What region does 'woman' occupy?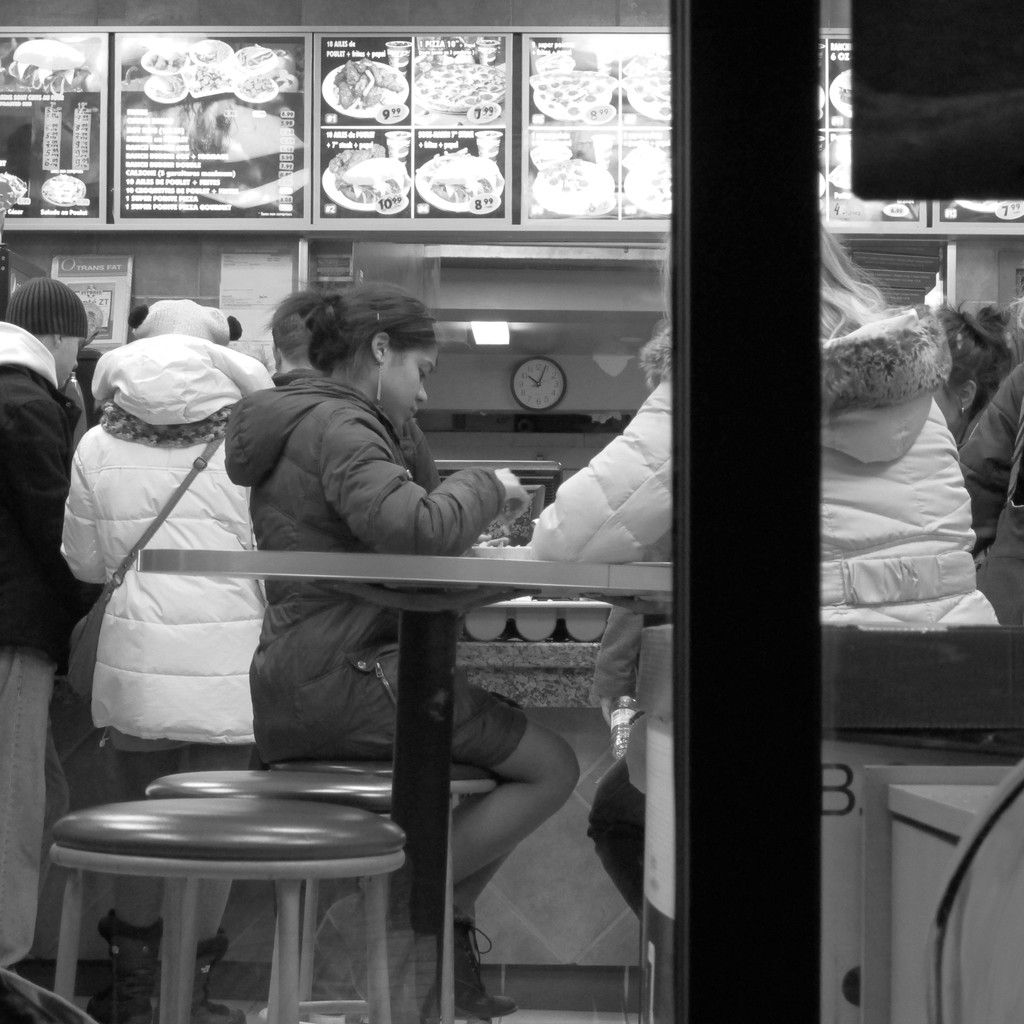
529/212/998/917.
